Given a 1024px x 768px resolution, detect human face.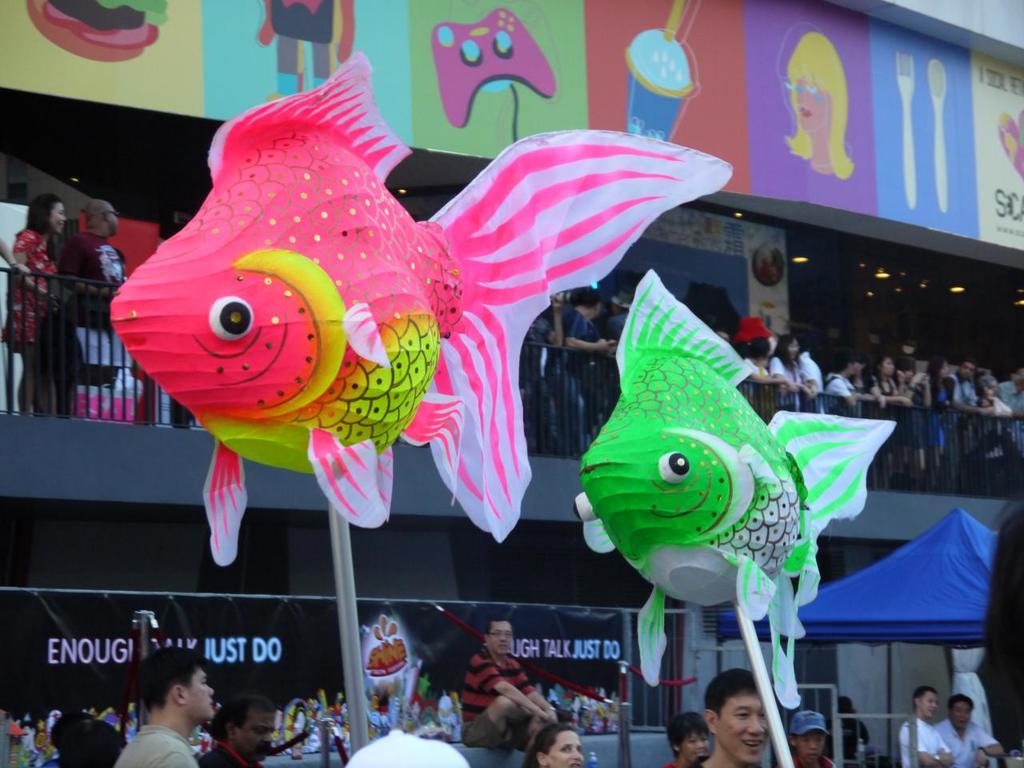
x1=182, y1=674, x2=214, y2=714.
